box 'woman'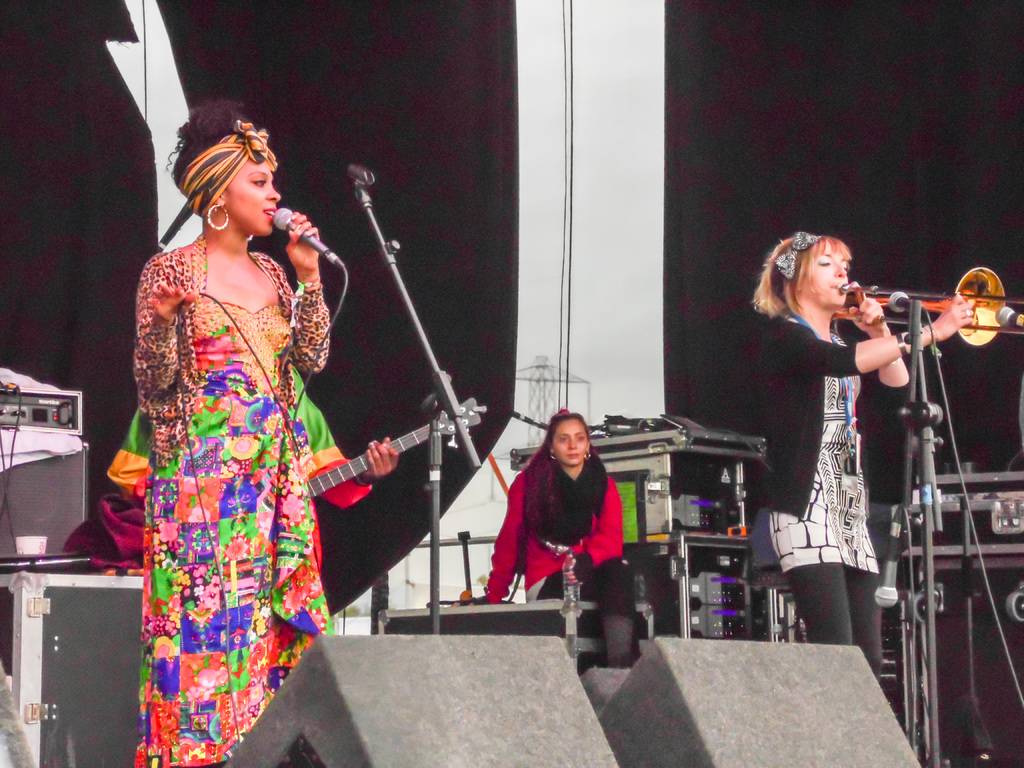
(492,404,656,656)
